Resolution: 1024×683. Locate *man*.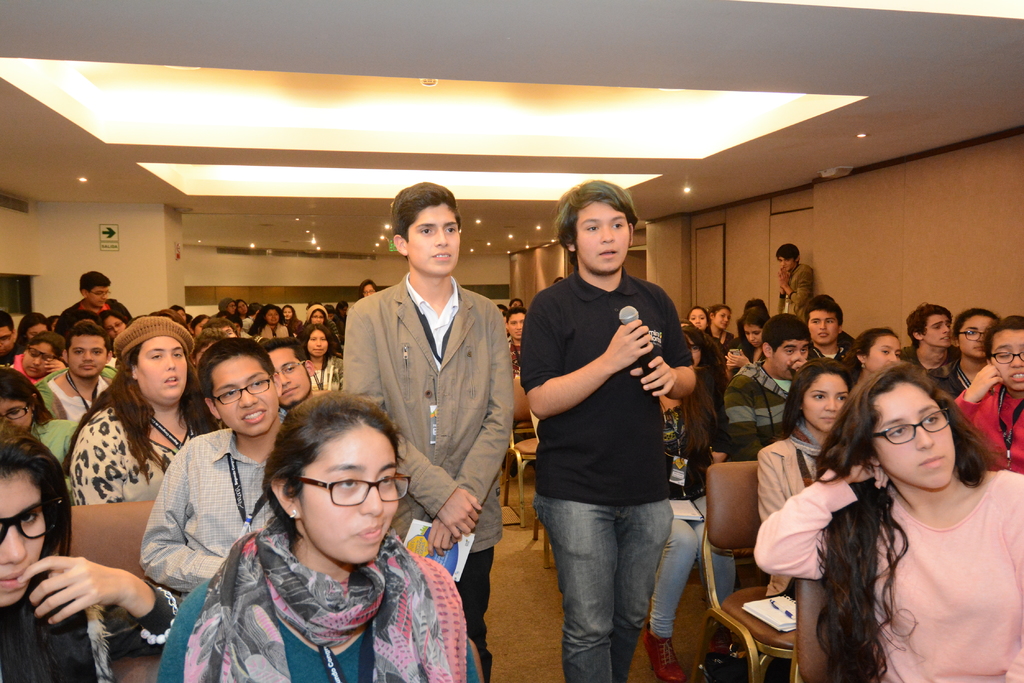
Rect(260, 339, 312, 422).
